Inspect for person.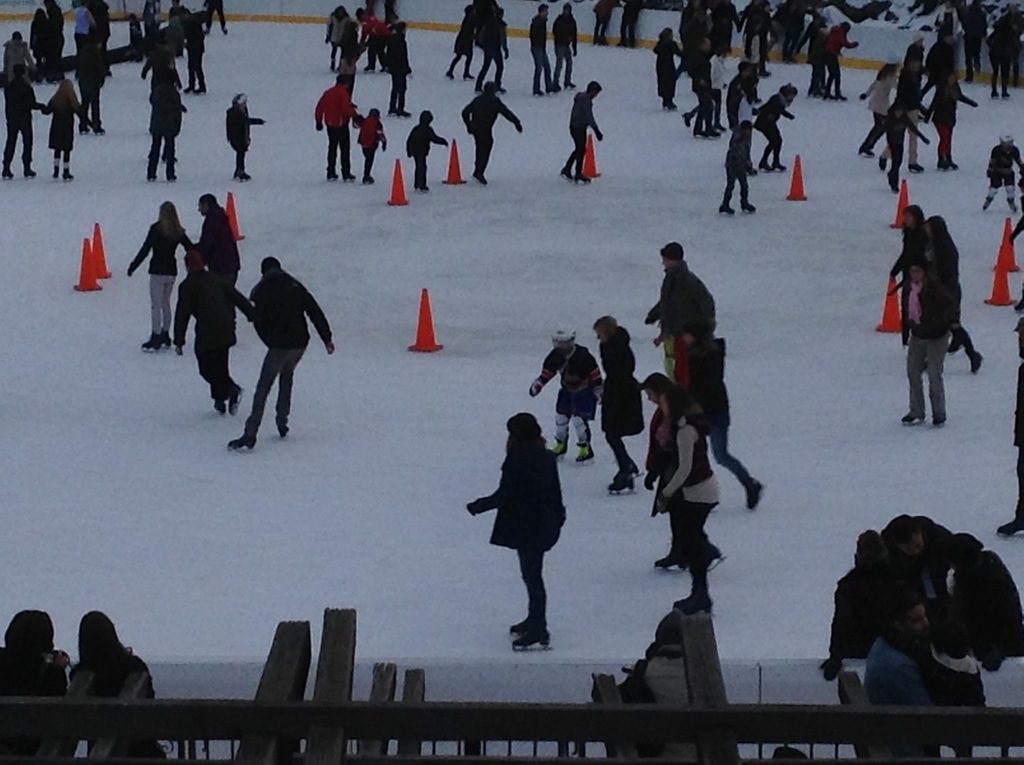
Inspection: {"left": 225, "top": 92, "right": 265, "bottom": 180}.
